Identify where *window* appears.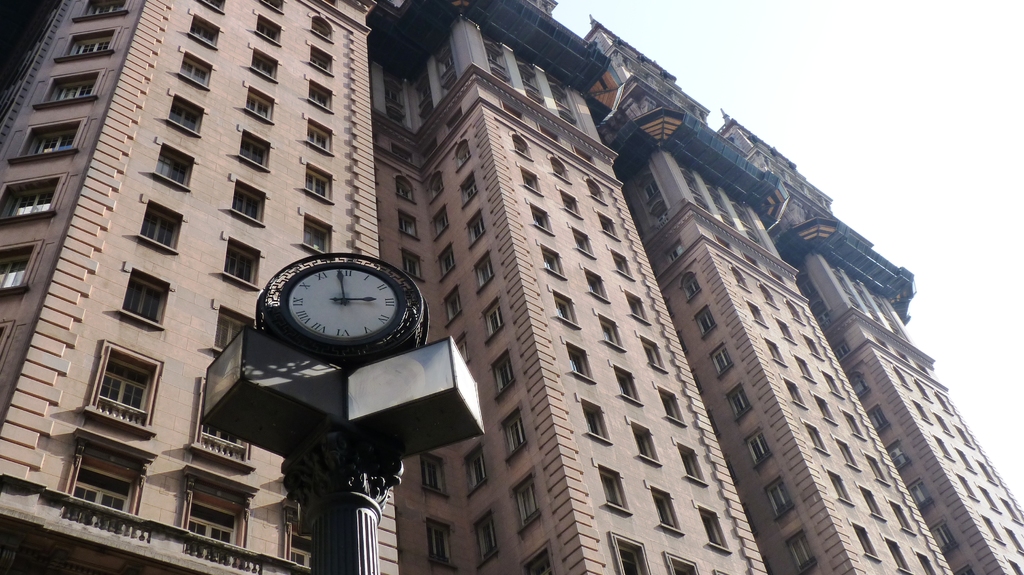
Appears at left=878, top=303, right=891, bottom=315.
